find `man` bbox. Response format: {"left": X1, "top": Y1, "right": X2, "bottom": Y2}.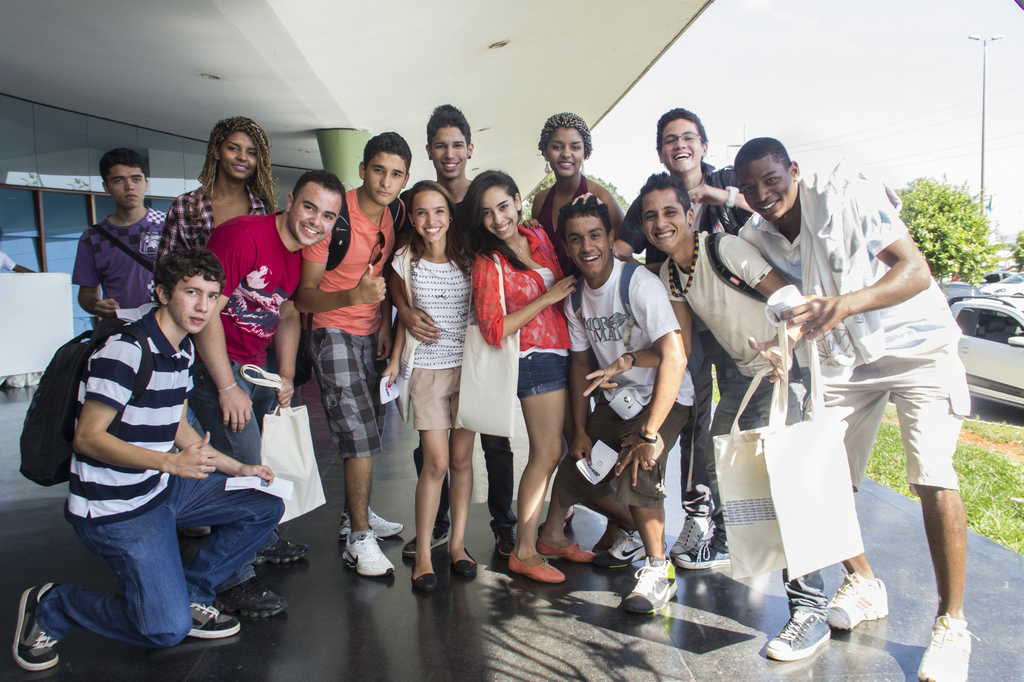
{"left": 72, "top": 150, "right": 173, "bottom": 329}.
